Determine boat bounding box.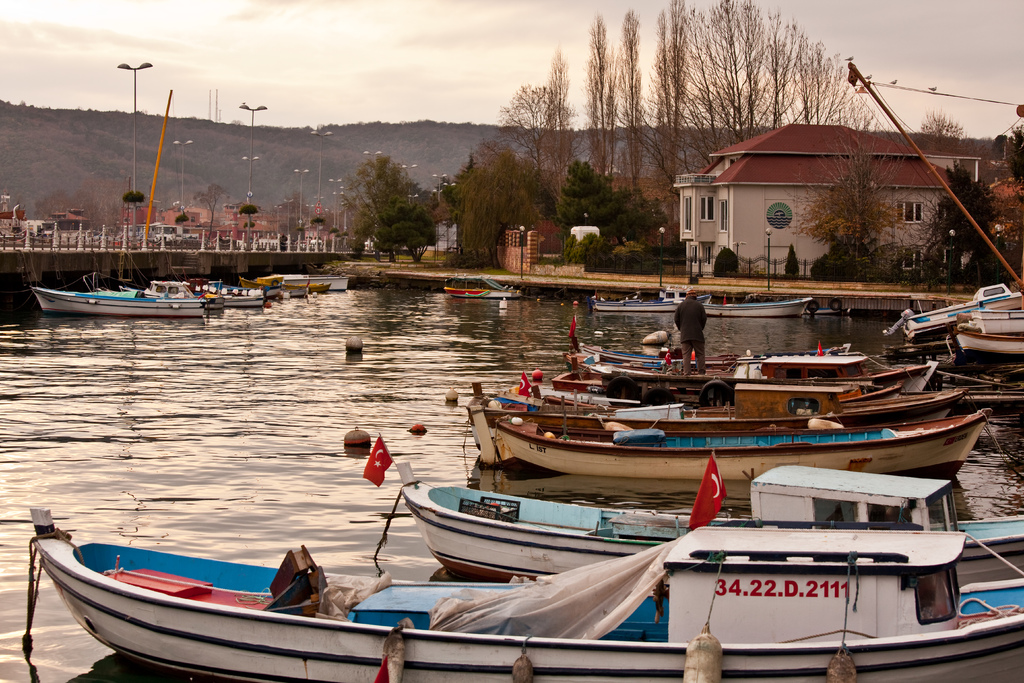
Determined: bbox=(461, 397, 989, 486).
